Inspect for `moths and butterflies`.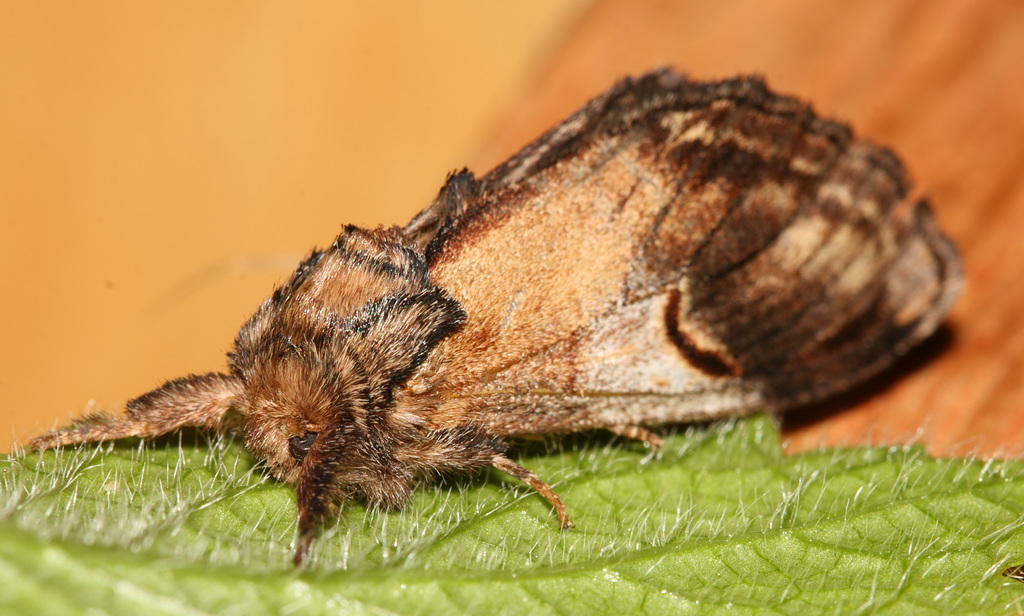
Inspection: 25/60/983/562.
